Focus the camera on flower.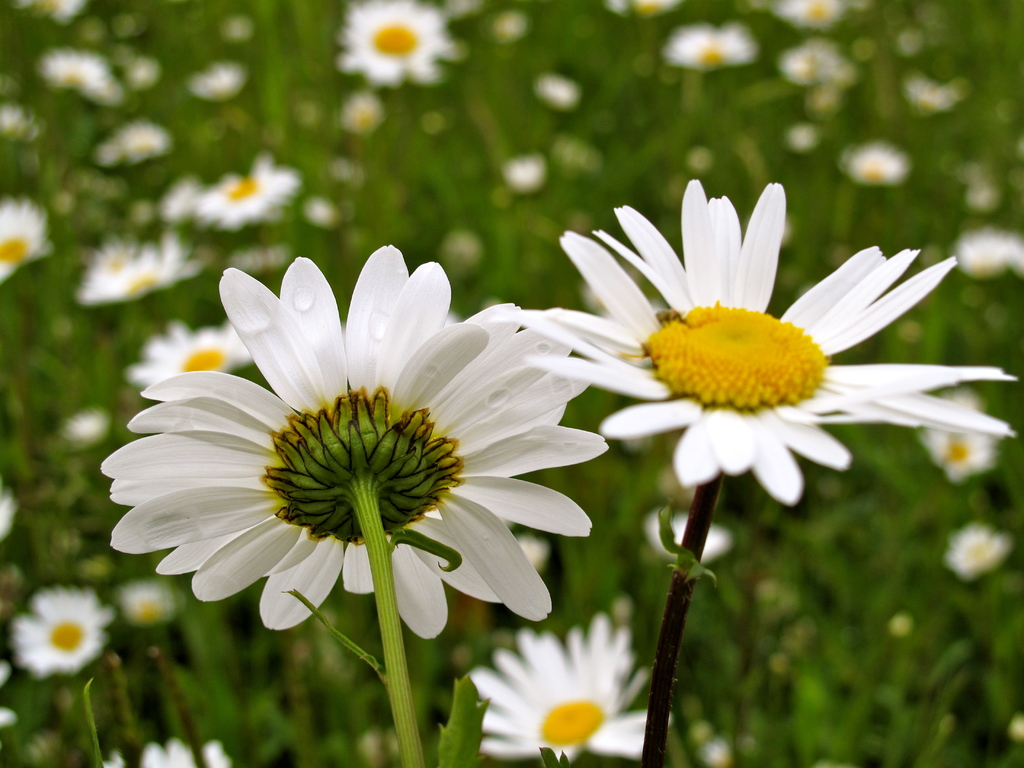
Focus region: {"left": 779, "top": 0, "right": 847, "bottom": 29}.
